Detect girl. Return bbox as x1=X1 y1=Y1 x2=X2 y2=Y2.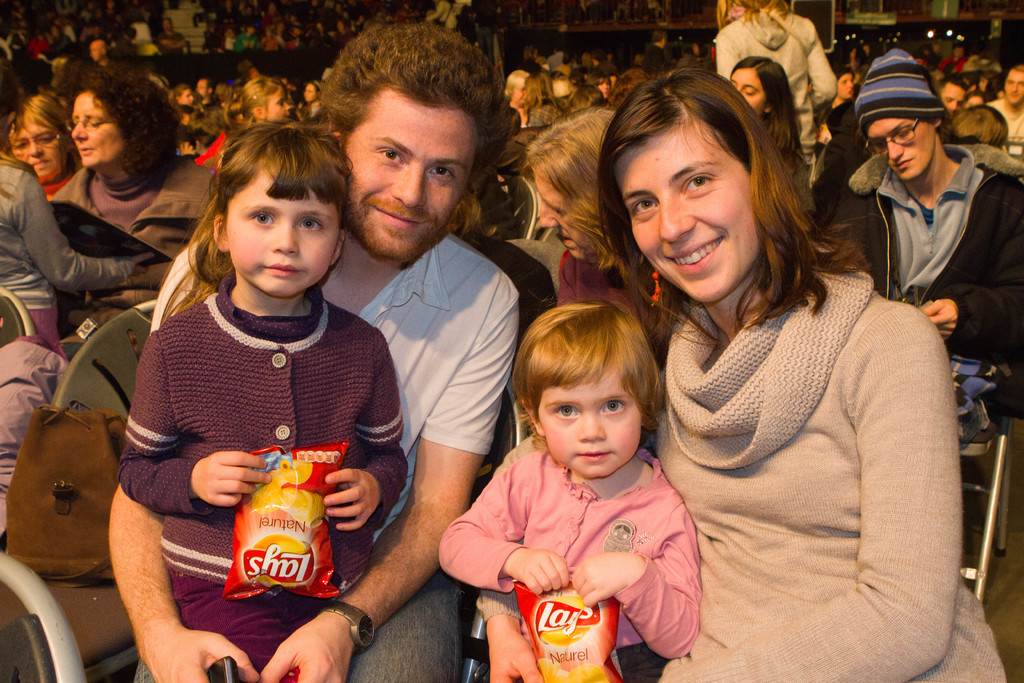
x1=116 y1=120 x2=412 y2=670.
